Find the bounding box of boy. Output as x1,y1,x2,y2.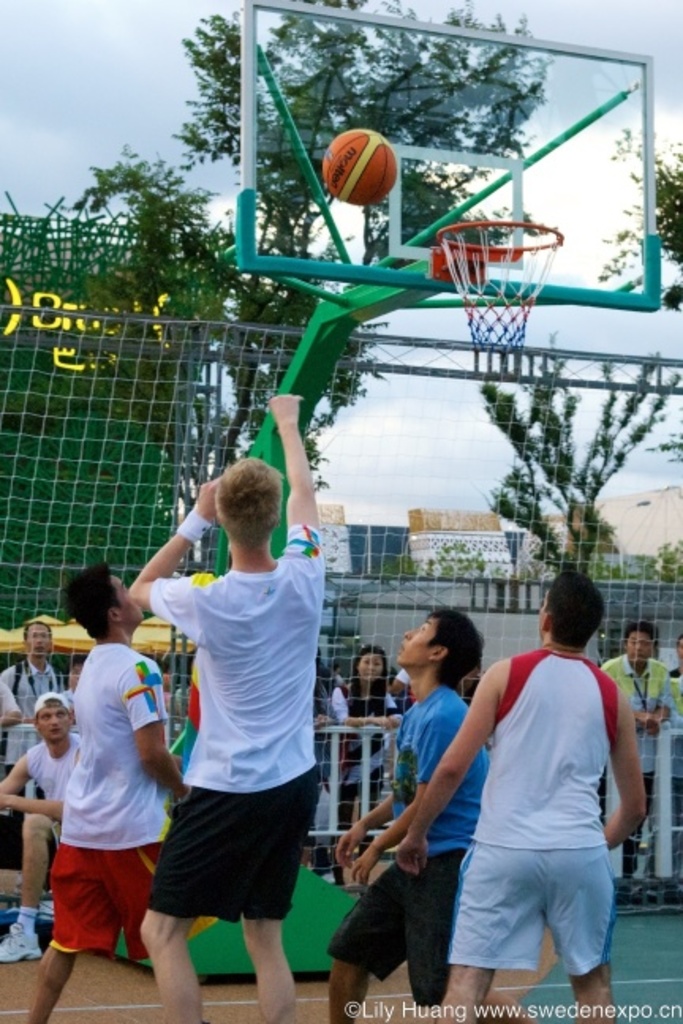
323,607,500,1022.
